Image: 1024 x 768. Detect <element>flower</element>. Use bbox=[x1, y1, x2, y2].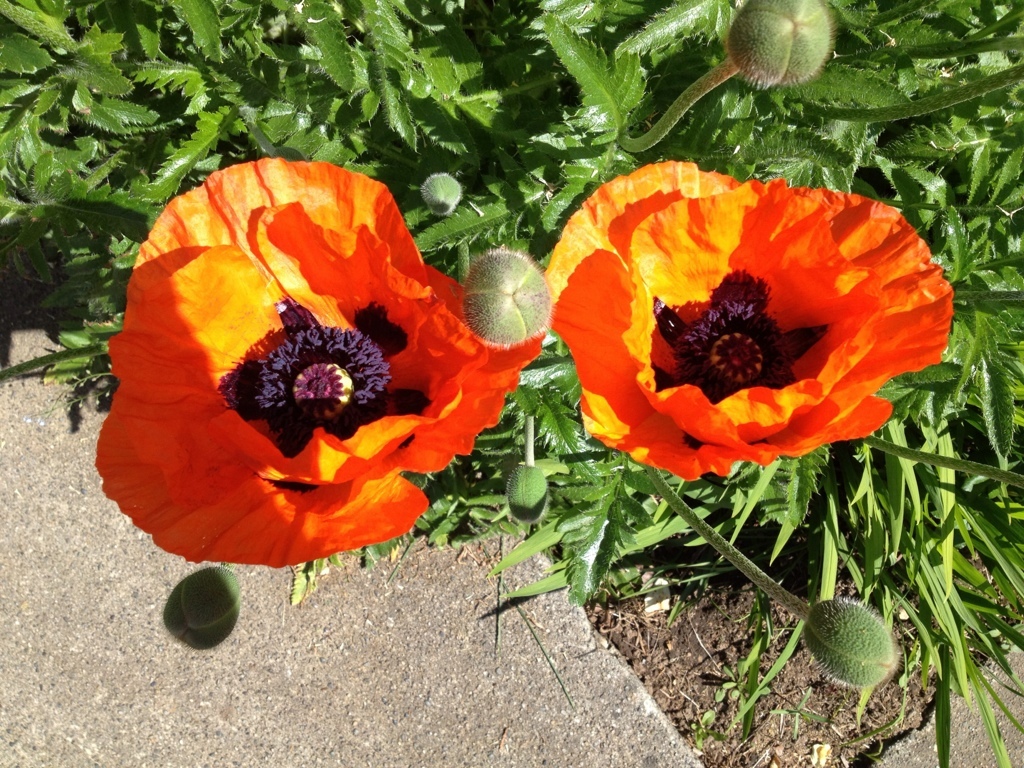
bbox=[88, 162, 536, 578].
